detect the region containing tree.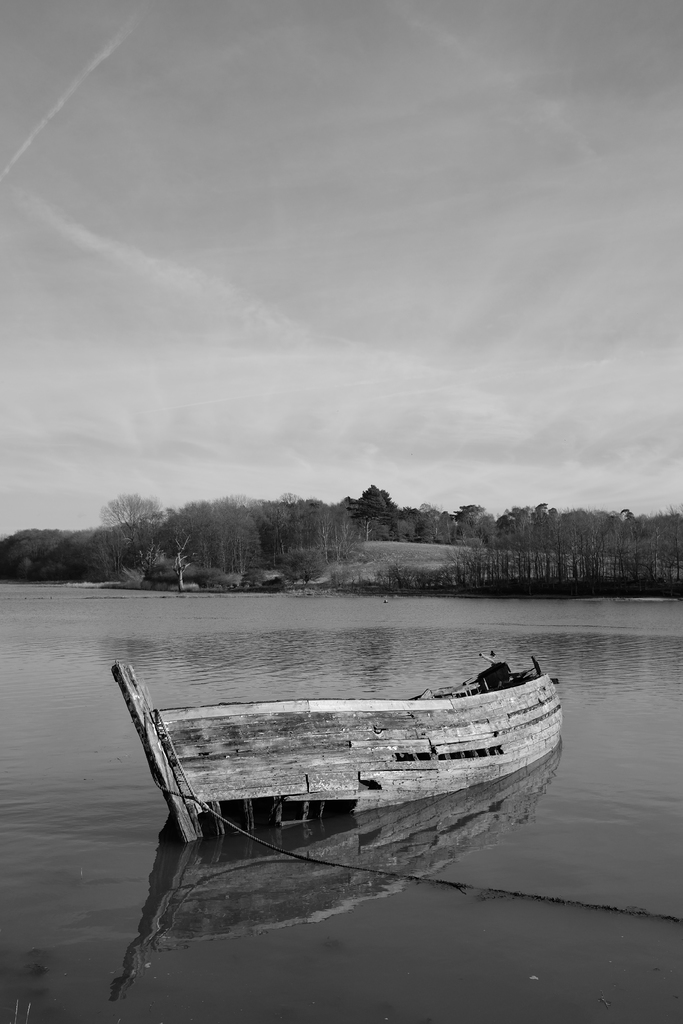
{"left": 72, "top": 492, "right": 164, "bottom": 562}.
